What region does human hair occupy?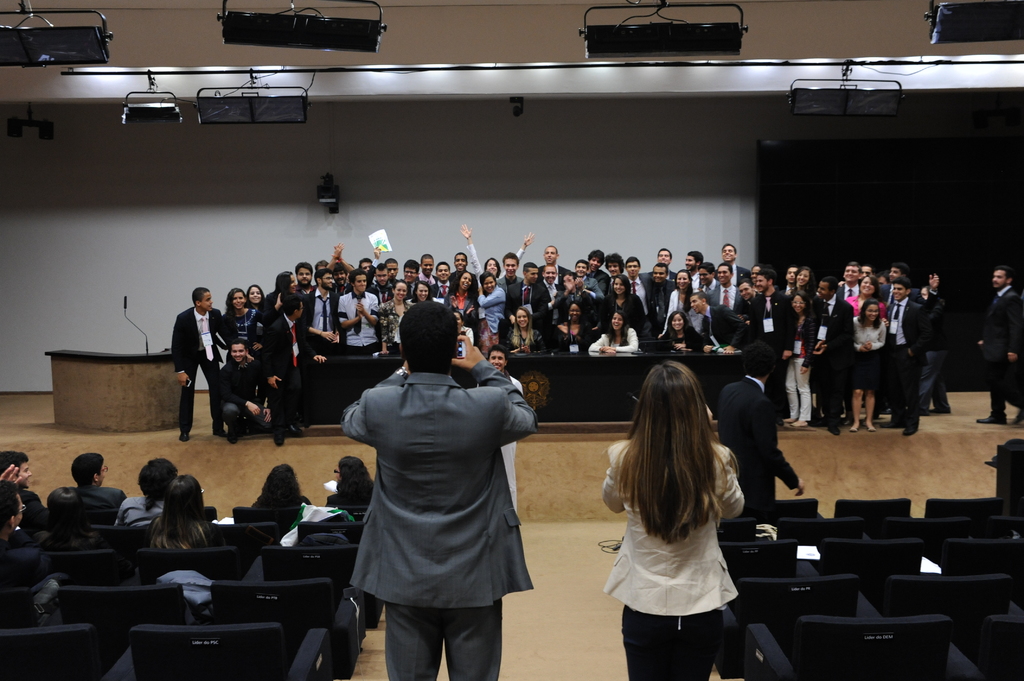
detection(610, 363, 732, 539).
